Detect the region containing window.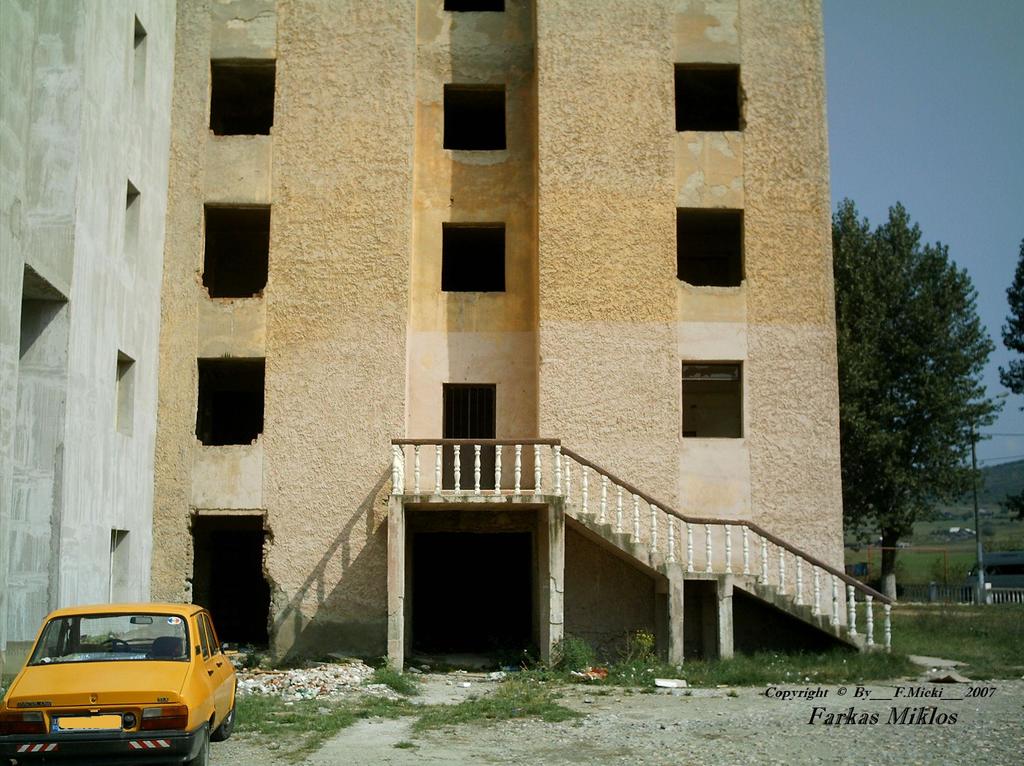
(202,202,270,298).
